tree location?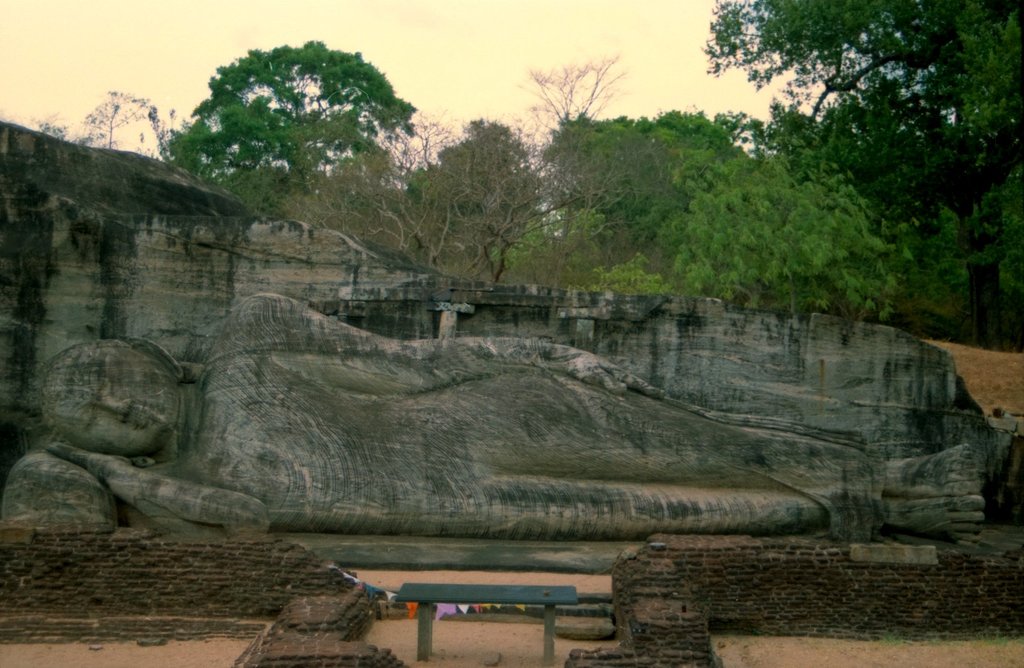
left=81, top=88, right=155, bottom=149
